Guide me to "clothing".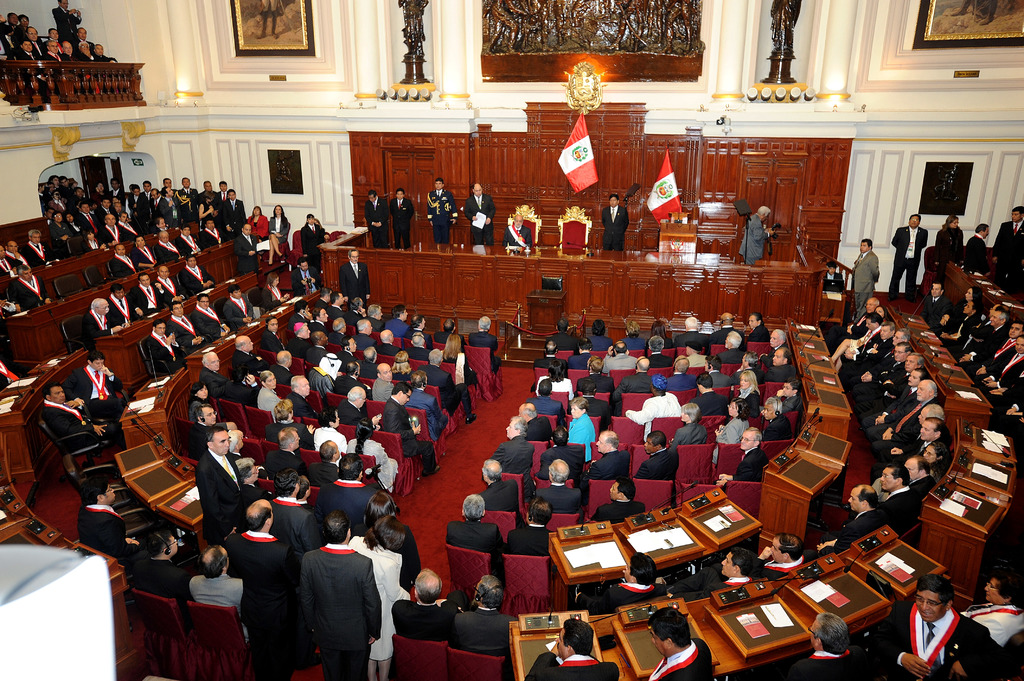
Guidance: l=182, t=575, r=253, b=641.
